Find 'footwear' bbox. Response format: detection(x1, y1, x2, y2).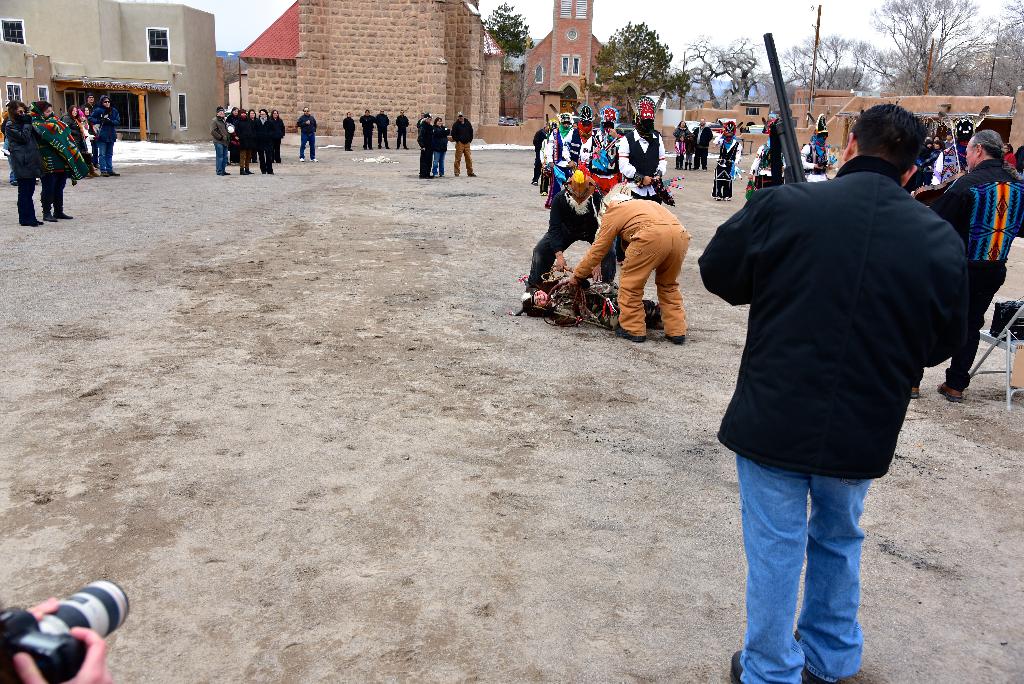
detection(310, 156, 318, 164).
